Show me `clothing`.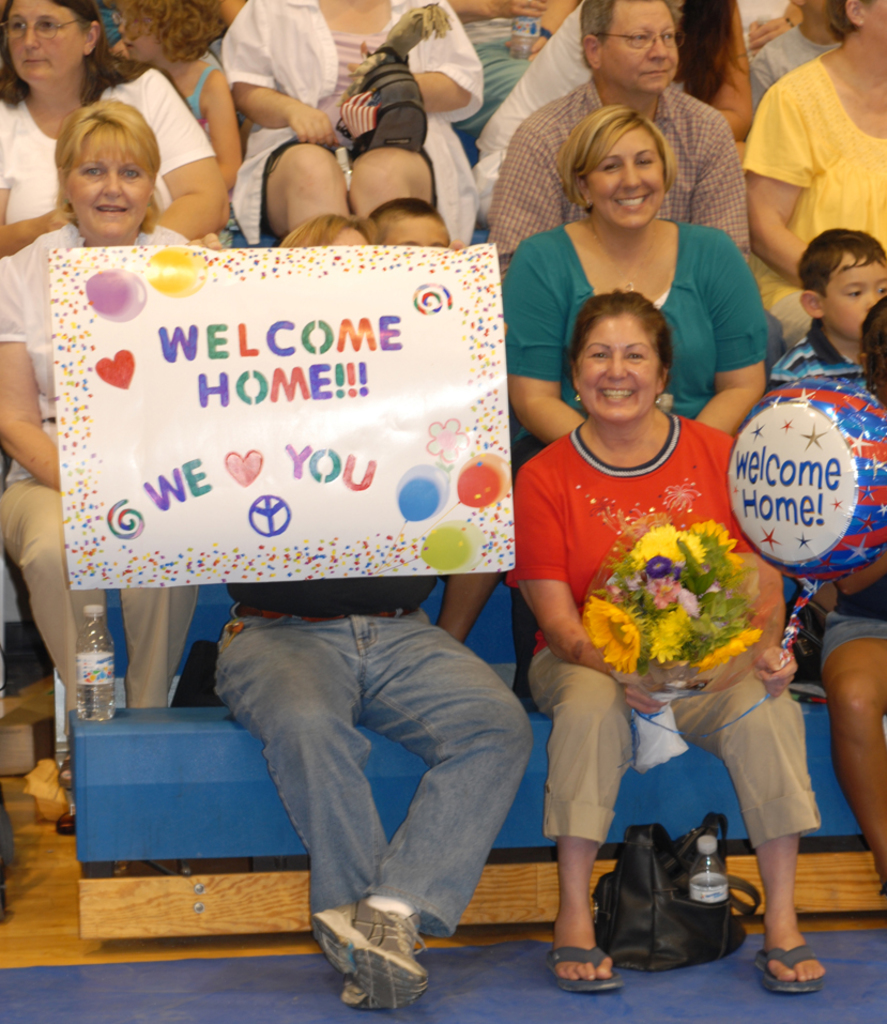
`clothing` is here: left=0, top=64, right=211, bottom=228.
